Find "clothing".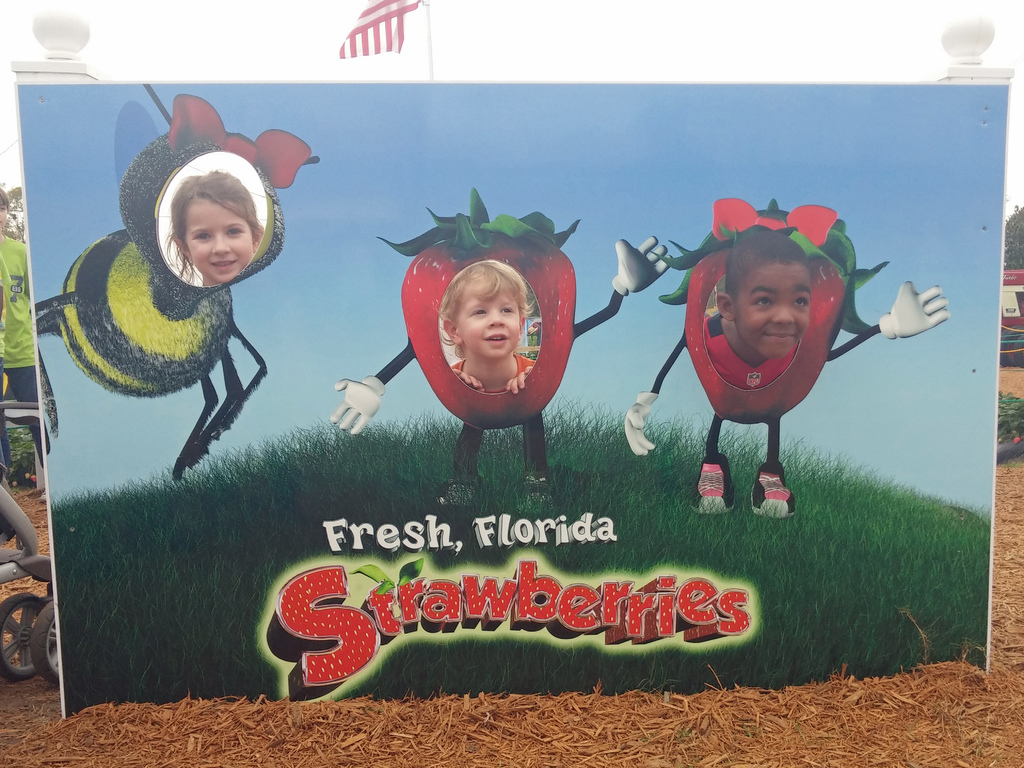
region(452, 353, 534, 393).
